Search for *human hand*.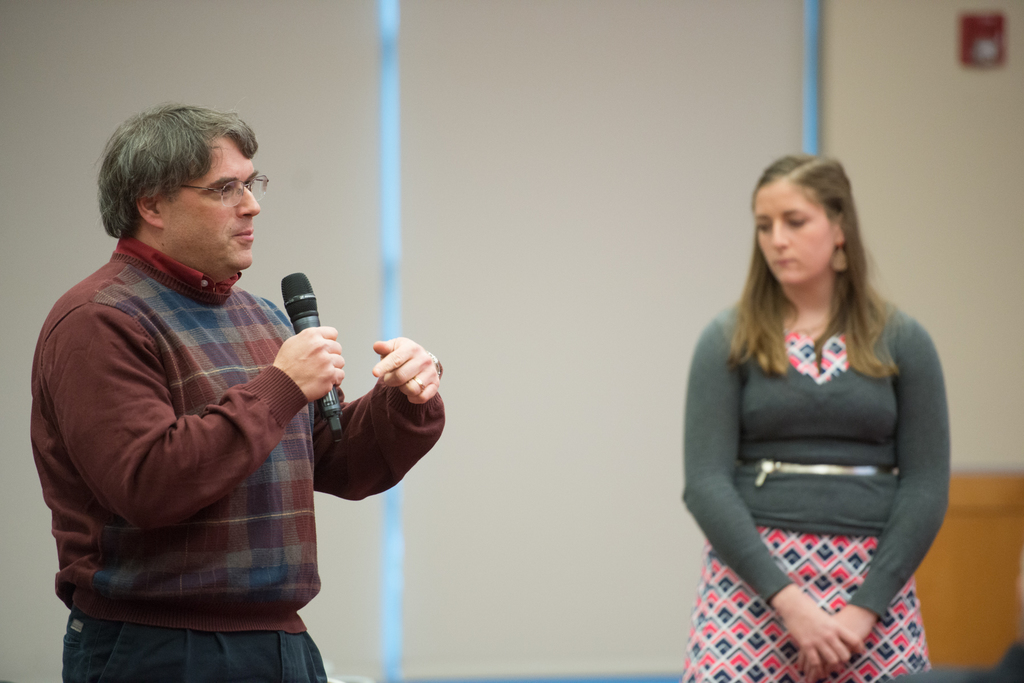
Found at detection(792, 612, 867, 677).
